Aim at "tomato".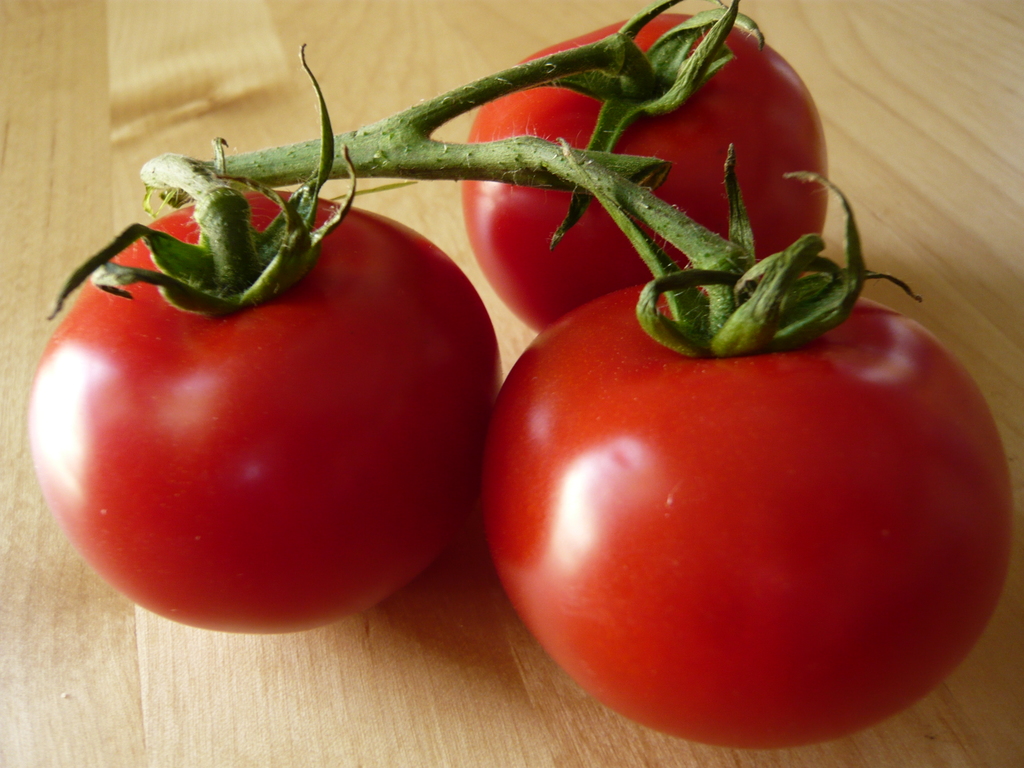
Aimed at box=[461, 16, 828, 336].
